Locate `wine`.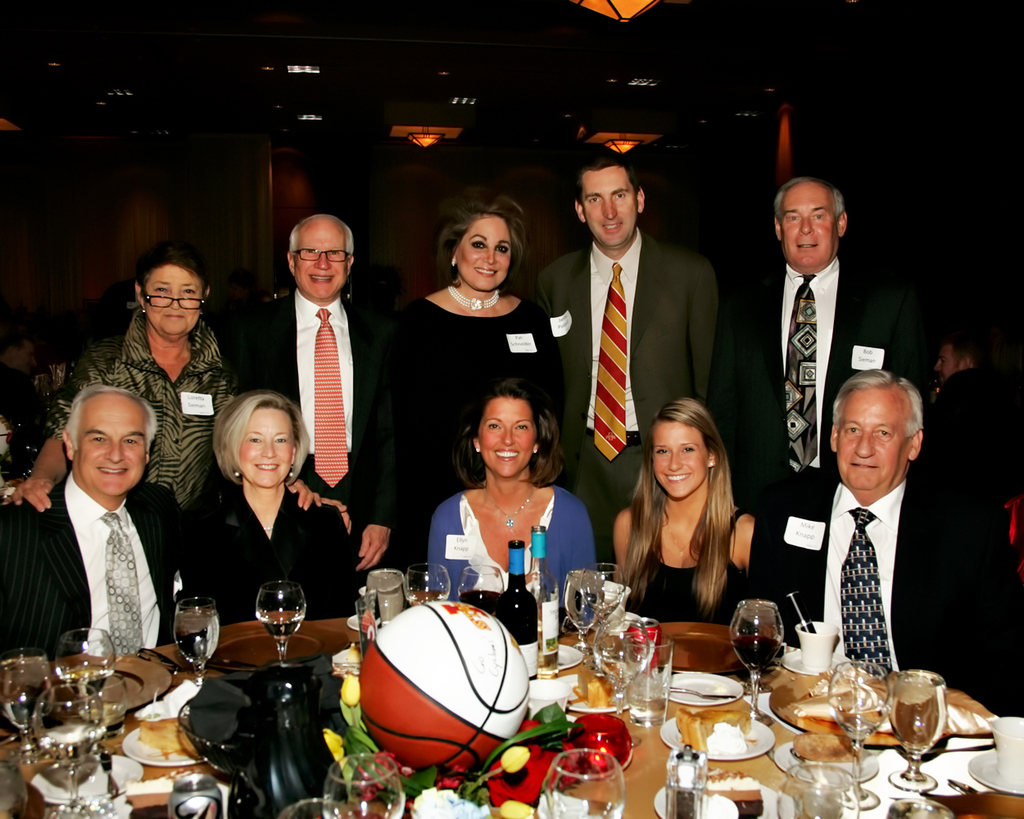
Bounding box: region(563, 572, 603, 632).
